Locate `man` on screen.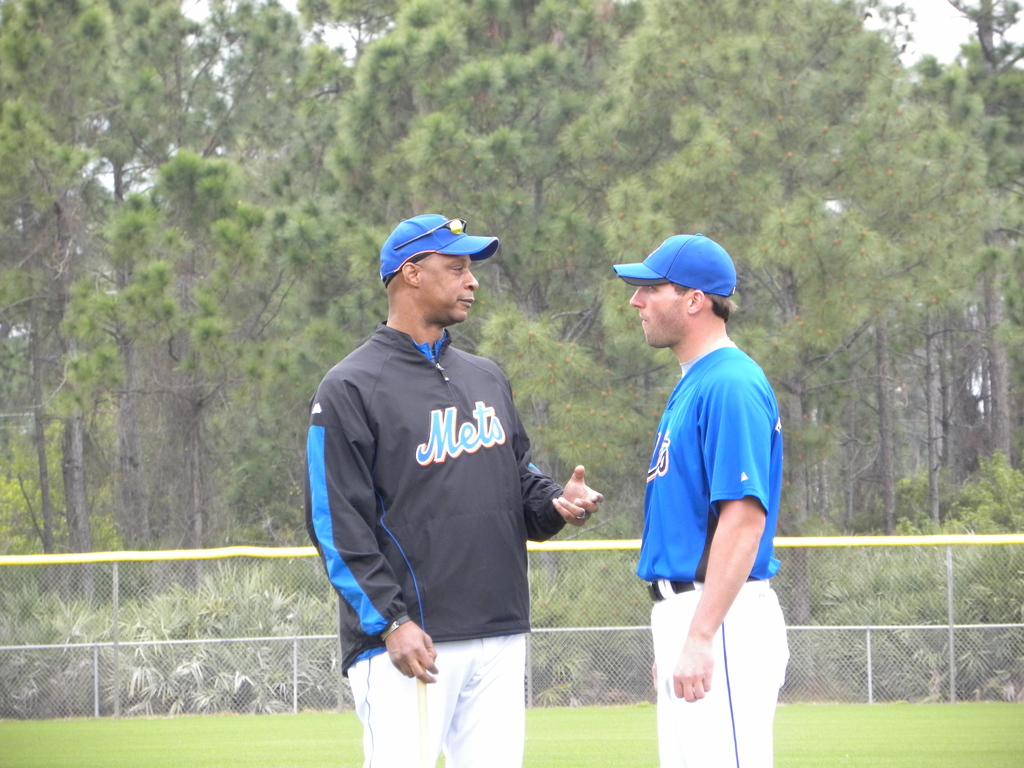
On screen at bbox=[307, 212, 604, 767].
